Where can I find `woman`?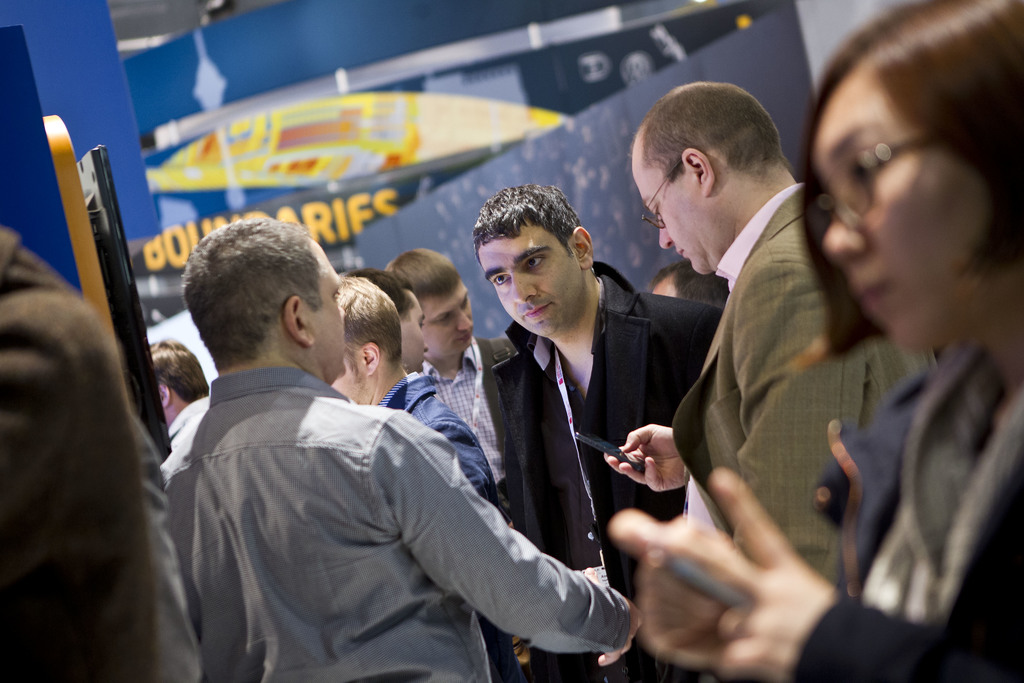
You can find it at [x1=755, y1=31, x2=1023, y2=664].
